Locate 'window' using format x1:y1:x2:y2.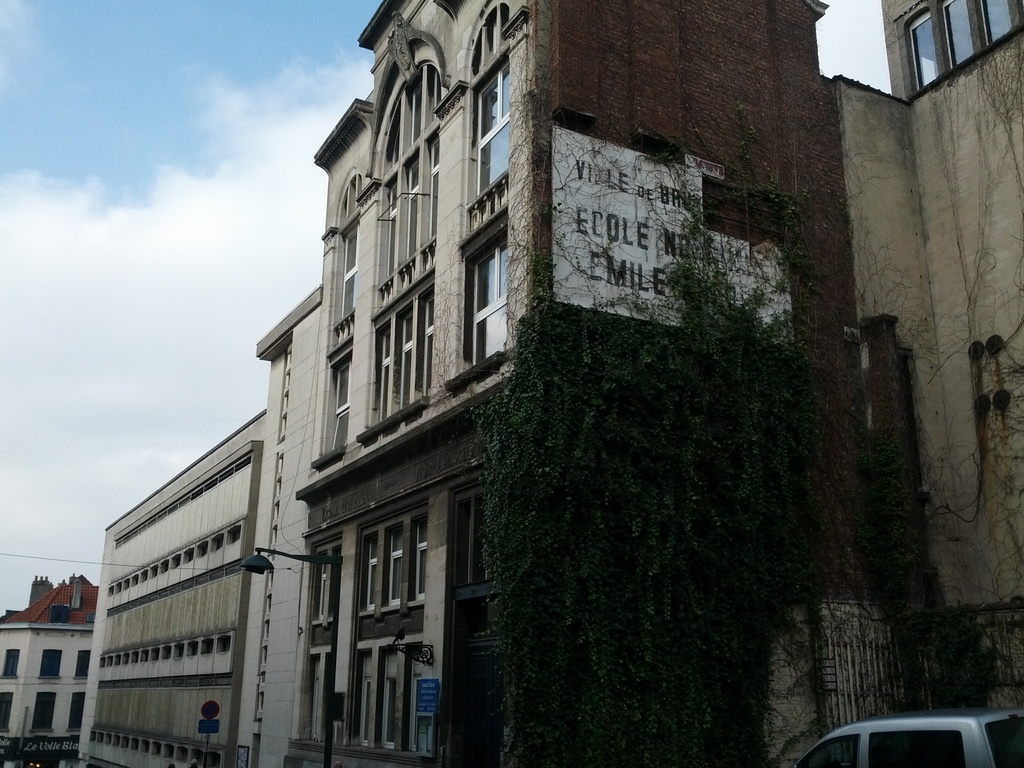
361:651:374:746.
